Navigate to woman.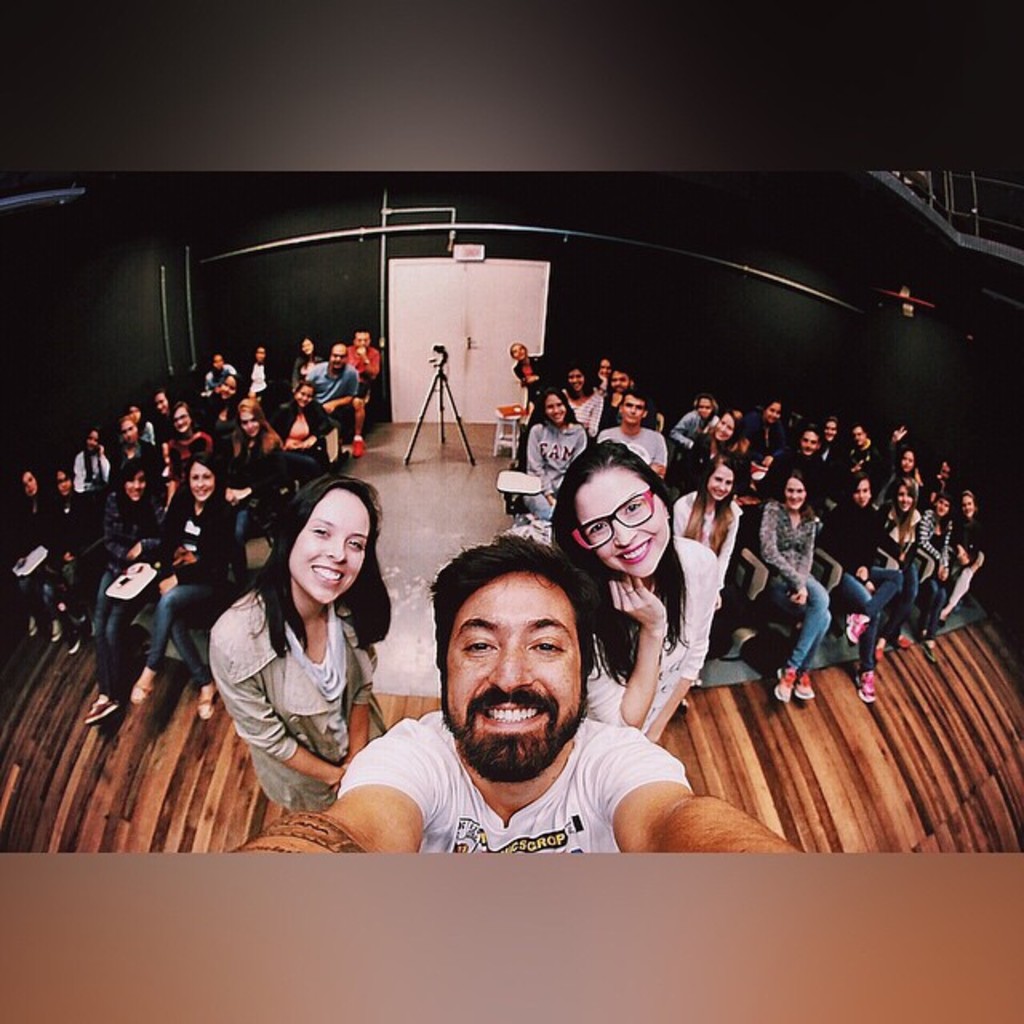
Navigation target: [550,437,717,742].
